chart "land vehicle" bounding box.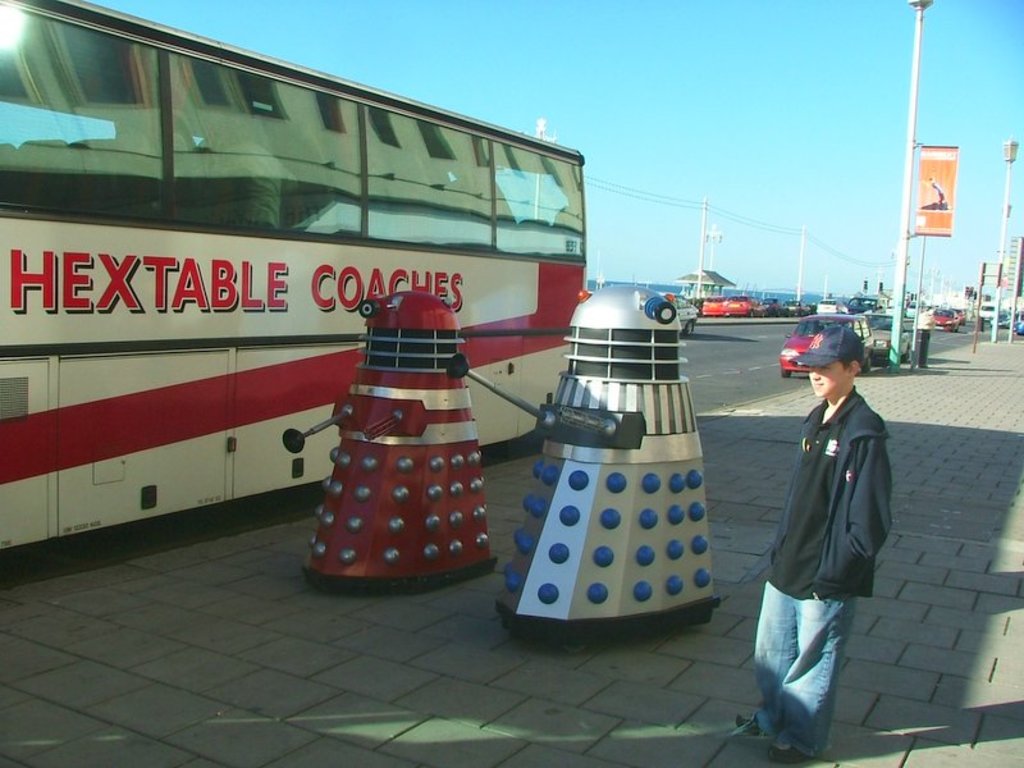
Charted: [764, 297, 788, 317].
